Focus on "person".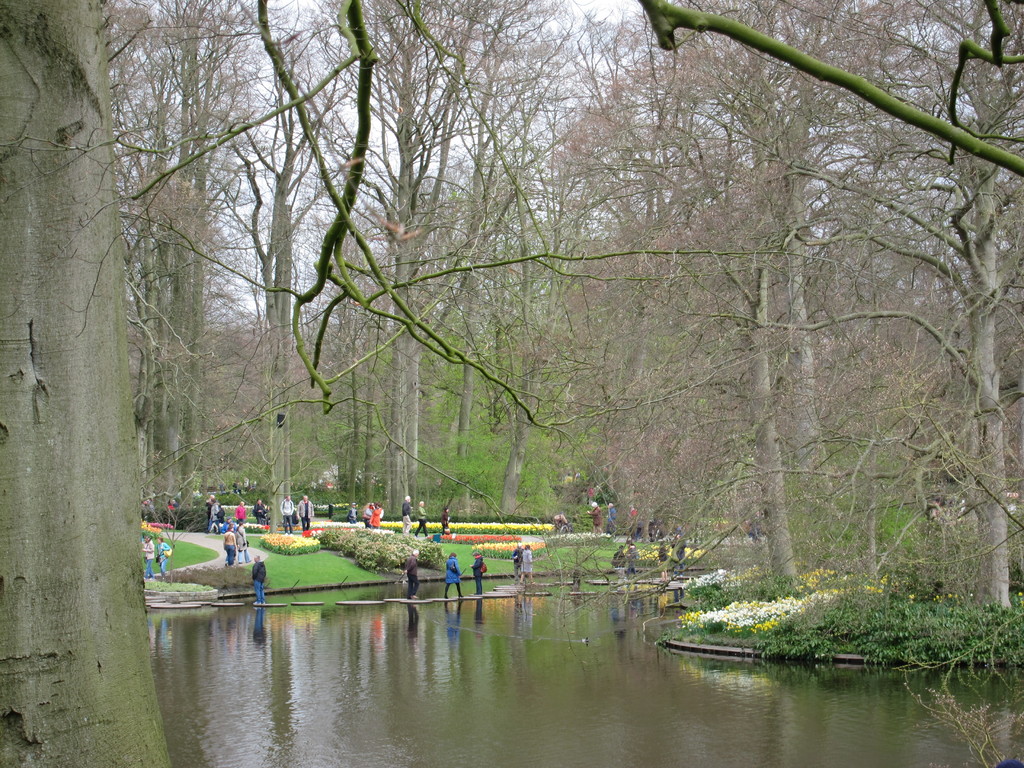
Focused at BBox(442, 549, 467, 607).
